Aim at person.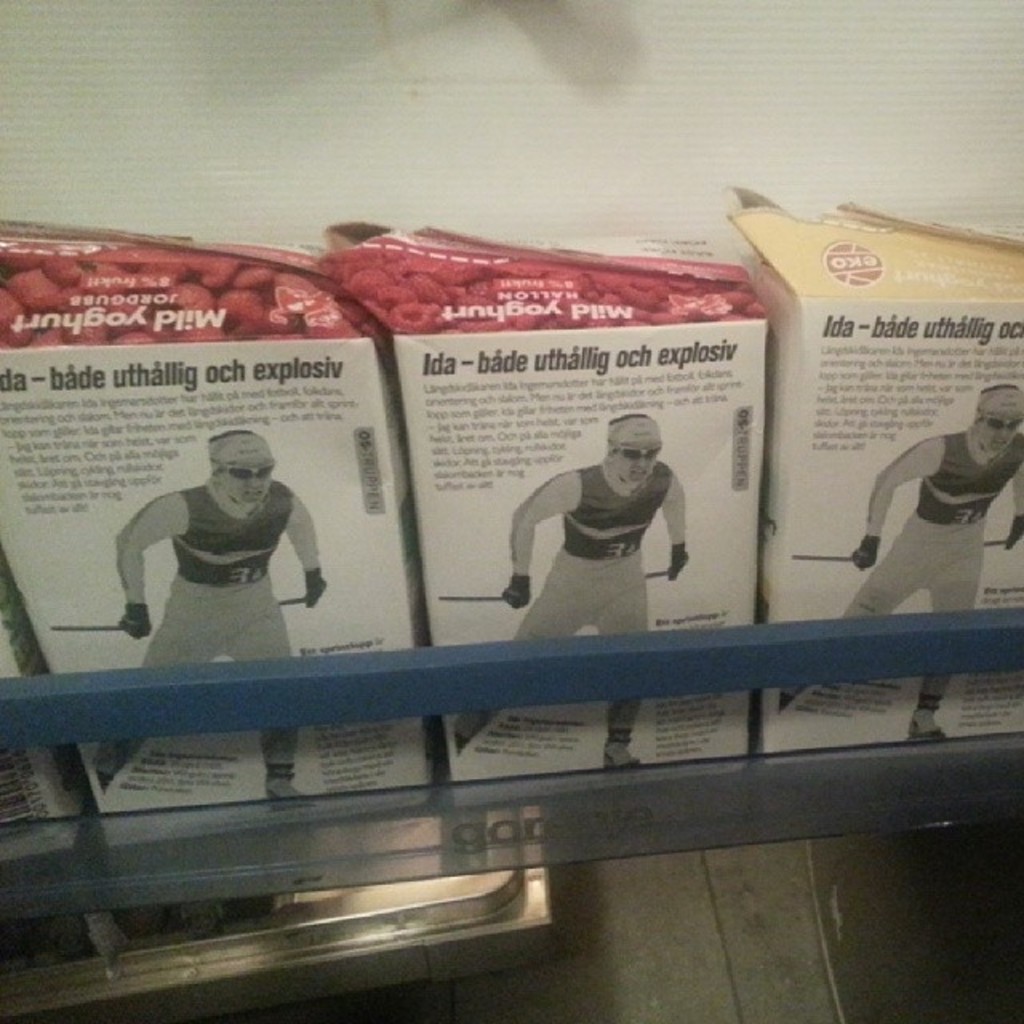
Aimed at 90:426:328:802.
